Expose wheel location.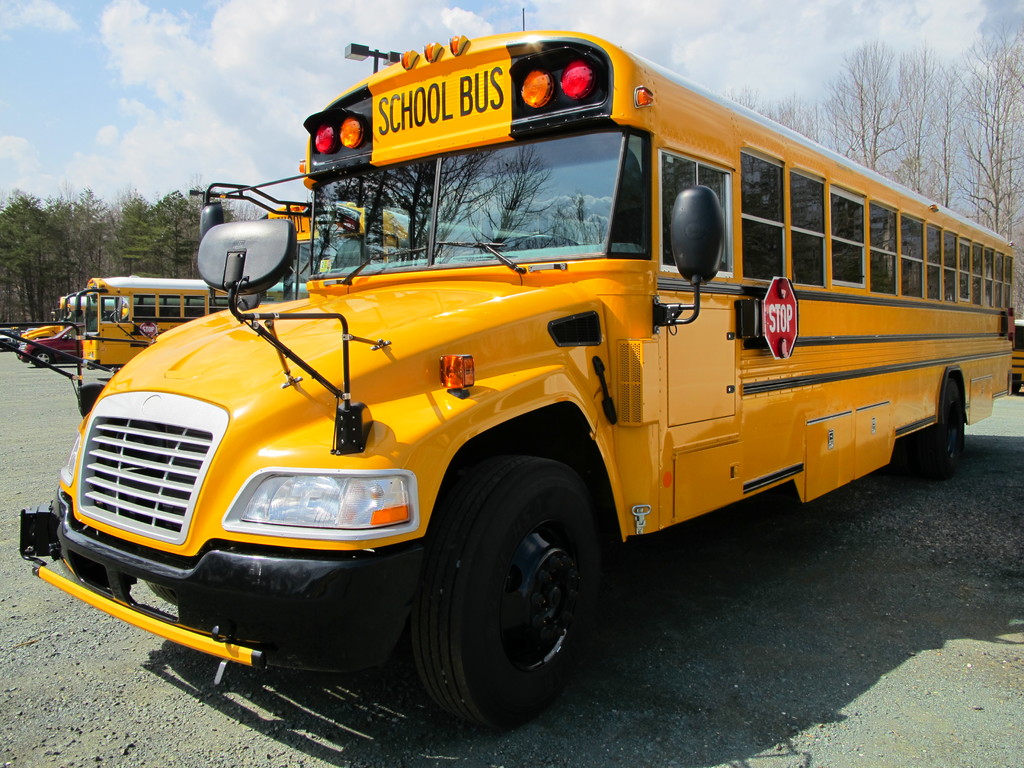
Exposed at box(34, 350, 50, 369).
